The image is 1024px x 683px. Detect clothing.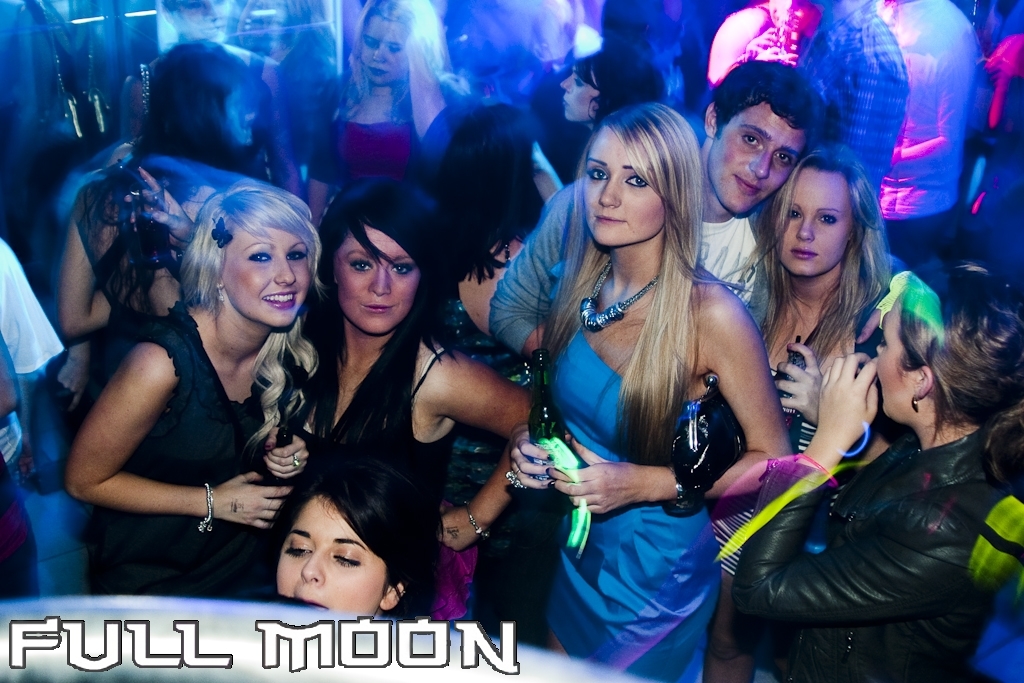
Detection: <box>75,298,331,603</box>.
